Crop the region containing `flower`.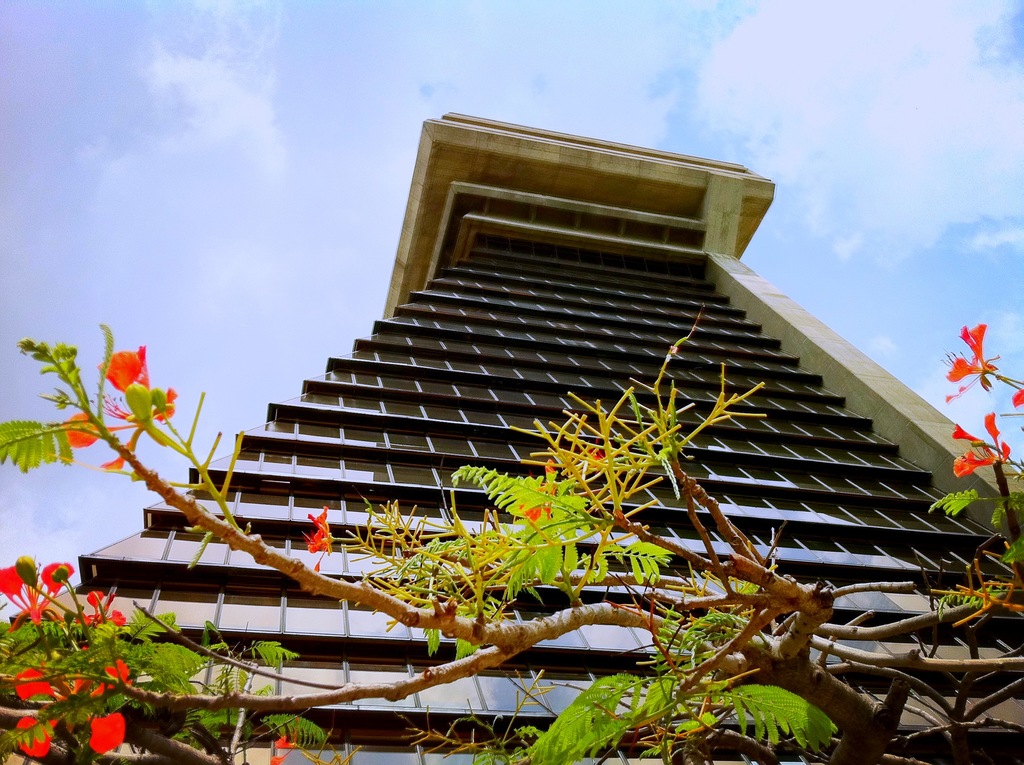
Crop region: select_region(8, 647, 136, 761).
